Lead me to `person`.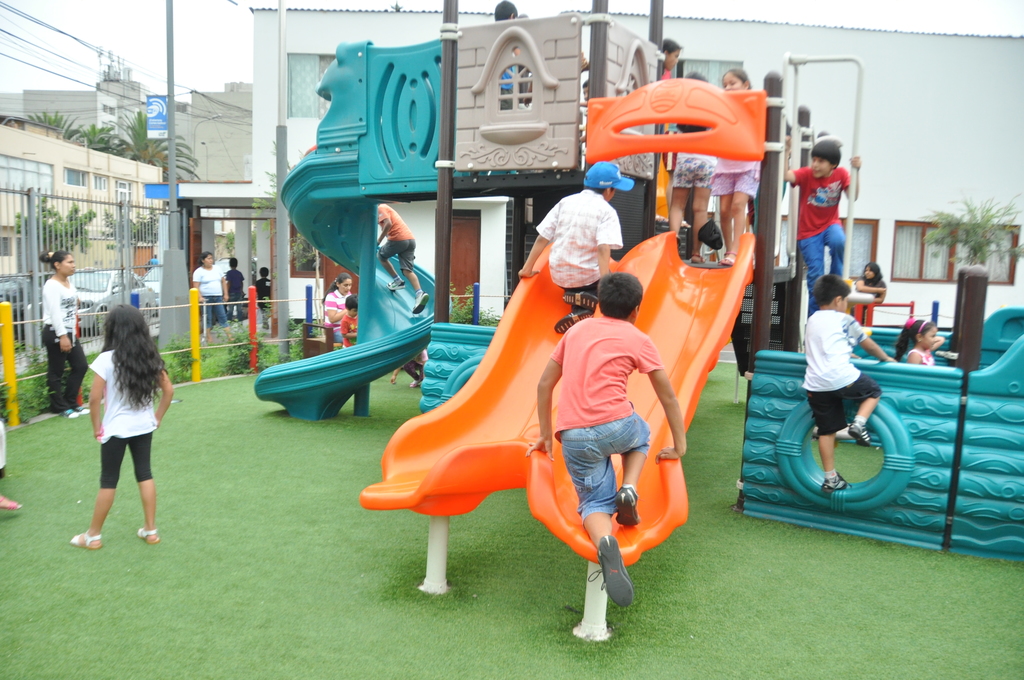
Lead to {"x1": 804, "y1": 255, "x2": 899, "y2": 515}.
